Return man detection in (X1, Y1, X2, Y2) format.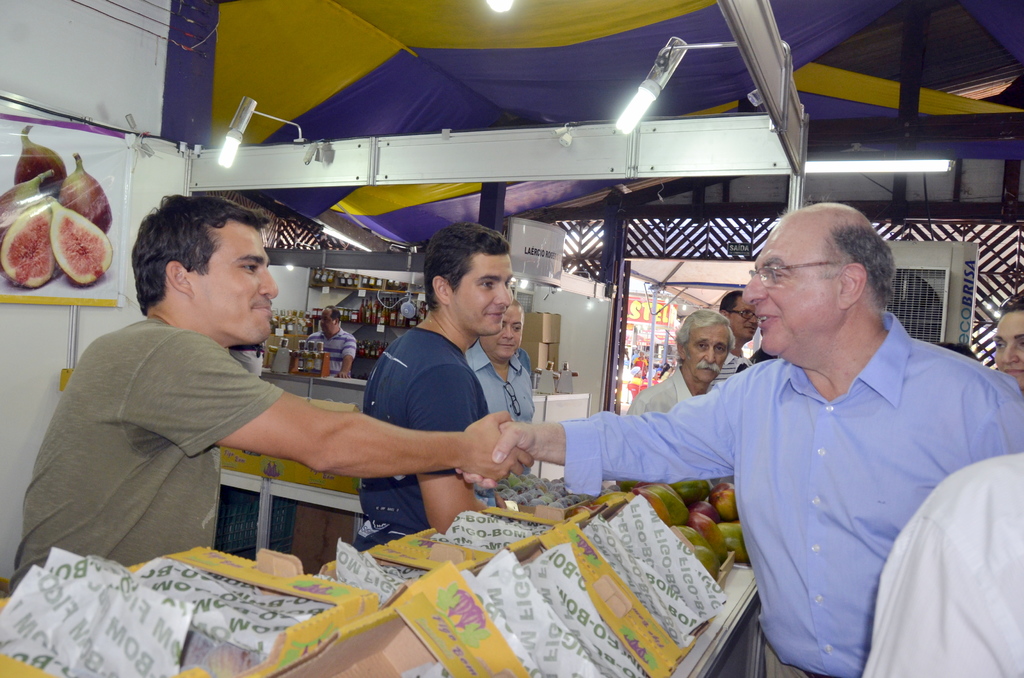
(858, 455, 1023, 677).
